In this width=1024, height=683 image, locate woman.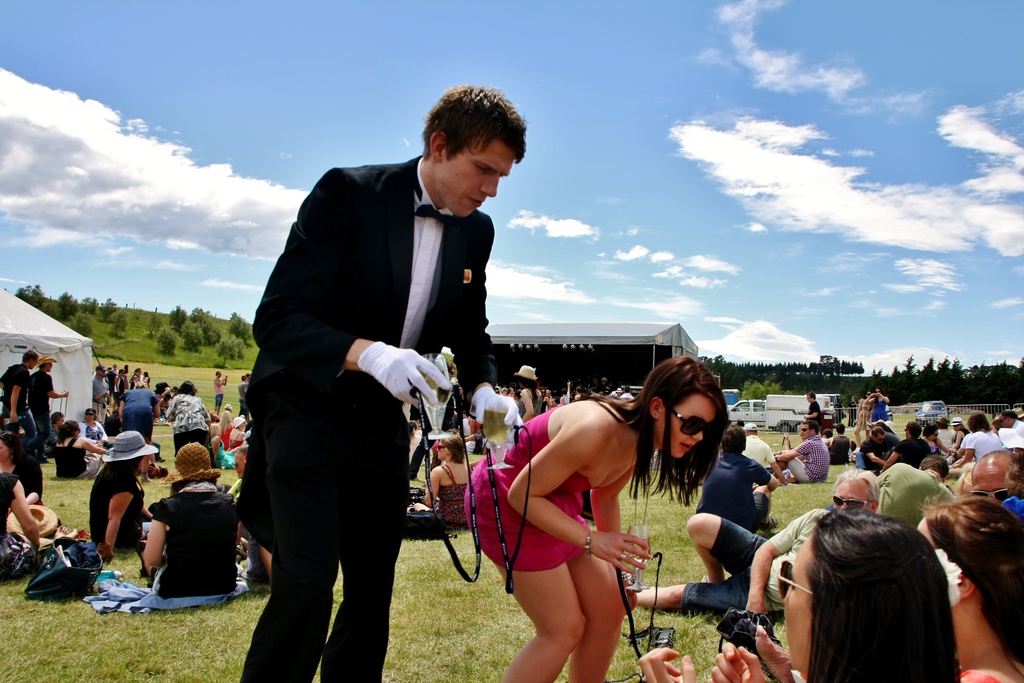
Bounding box: l=463, t=354, r=730, b=682.
